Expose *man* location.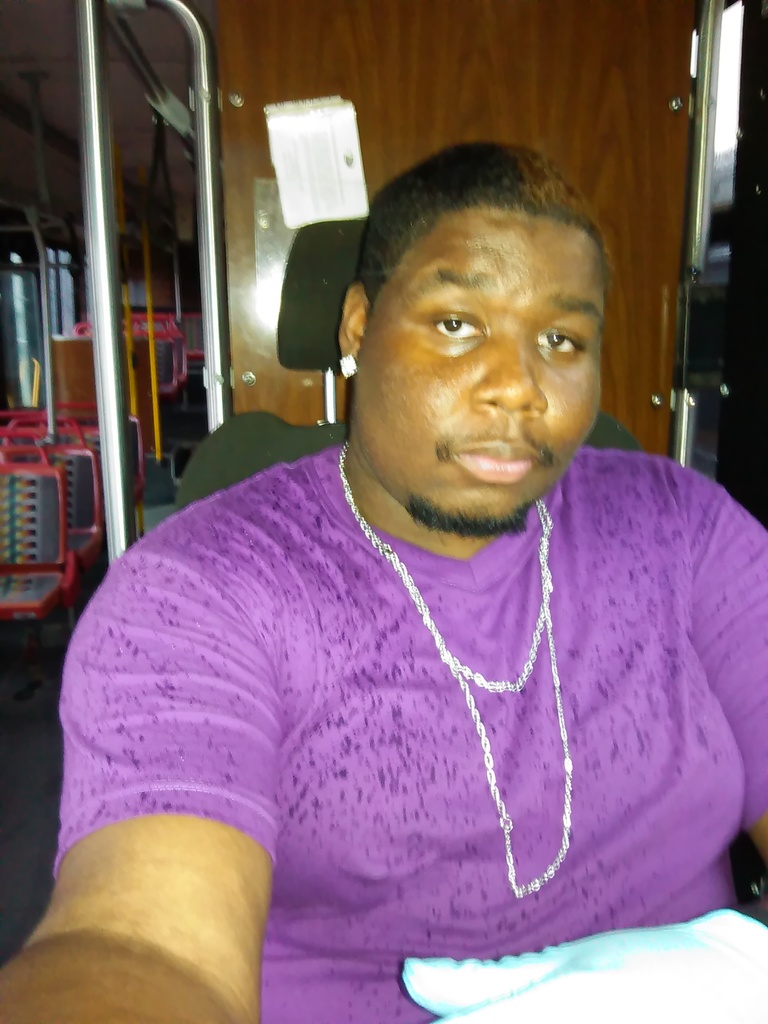
Exposed at x1=0 y1=140 x2=767 y2=1023.
